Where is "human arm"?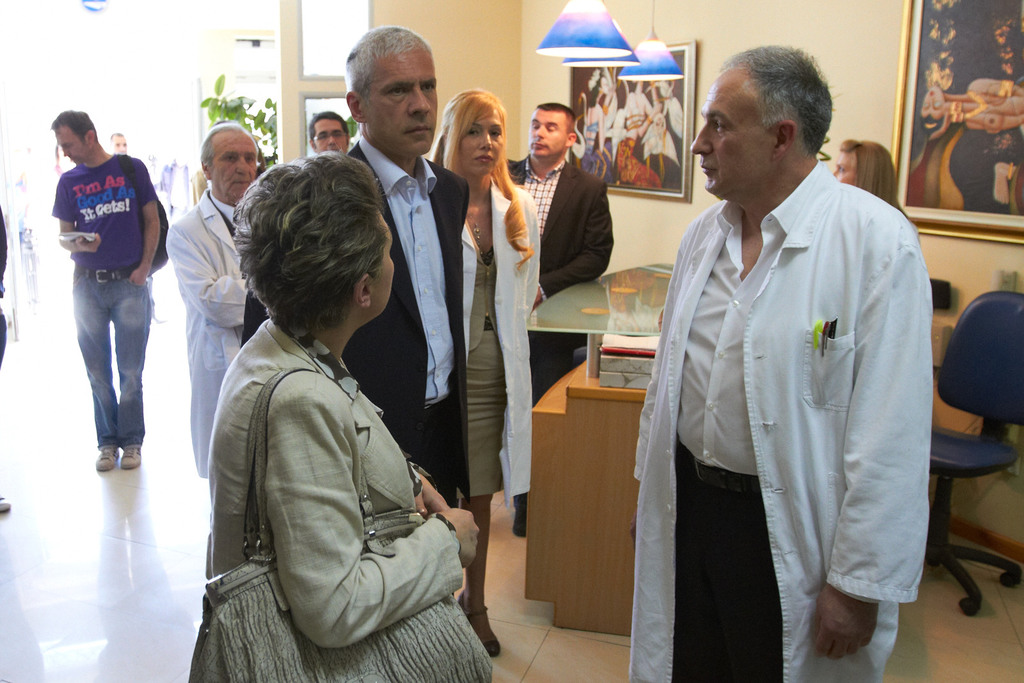
BBox(811, 243, 934, 662).
